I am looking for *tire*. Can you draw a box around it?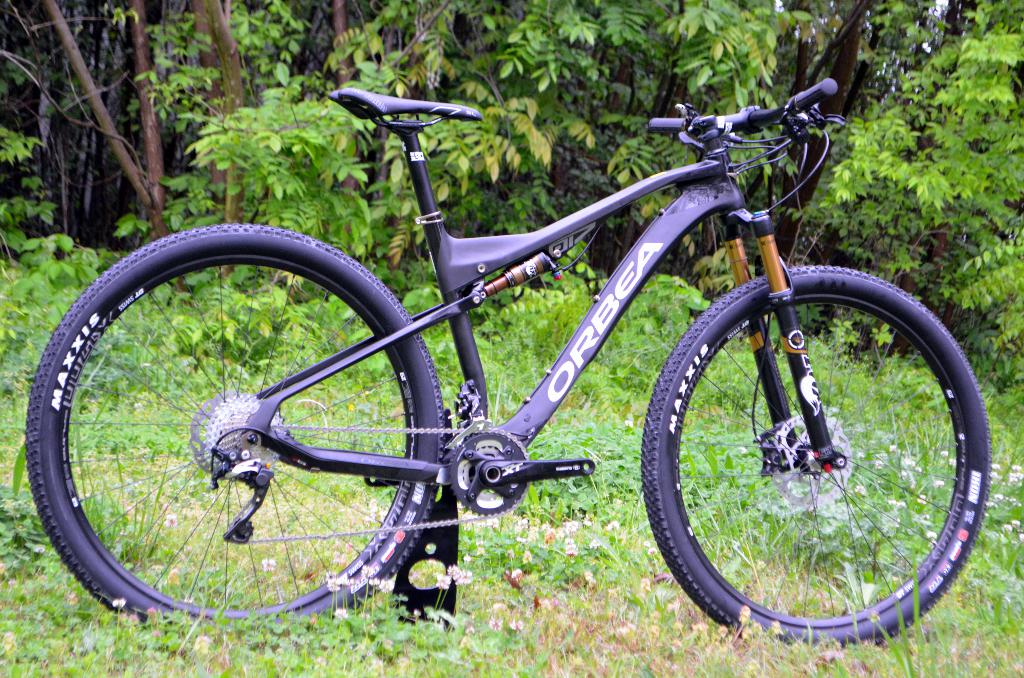
Sure, the bounding box is 24,222,444,635.
